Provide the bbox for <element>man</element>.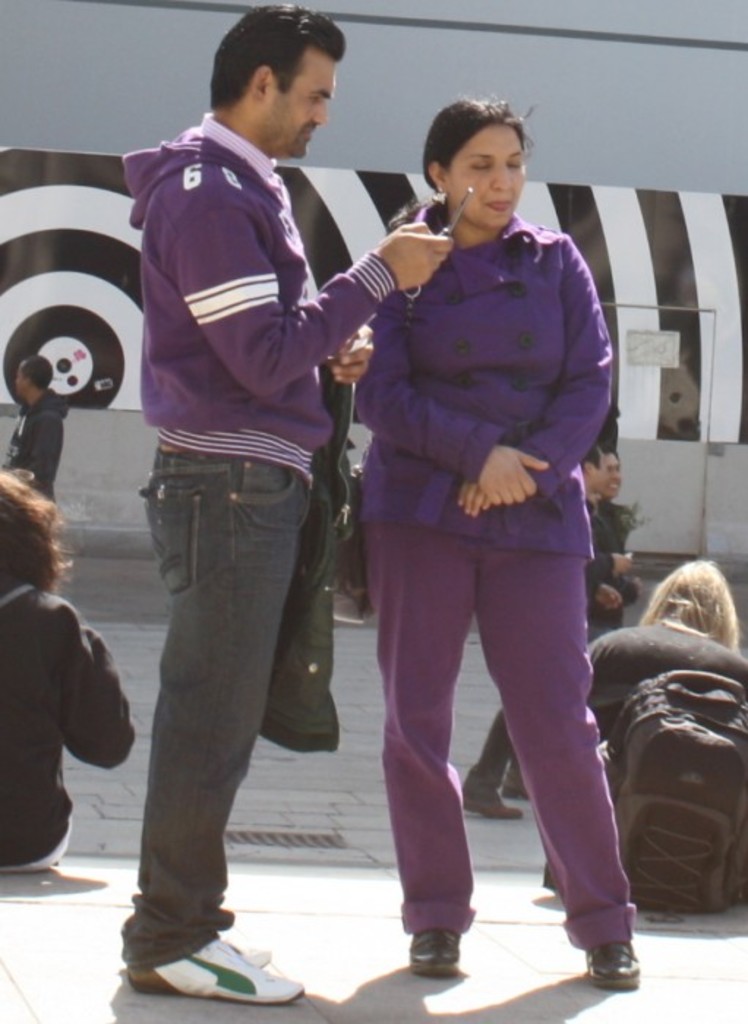
<region>565, 449, 643, 731</region>.
